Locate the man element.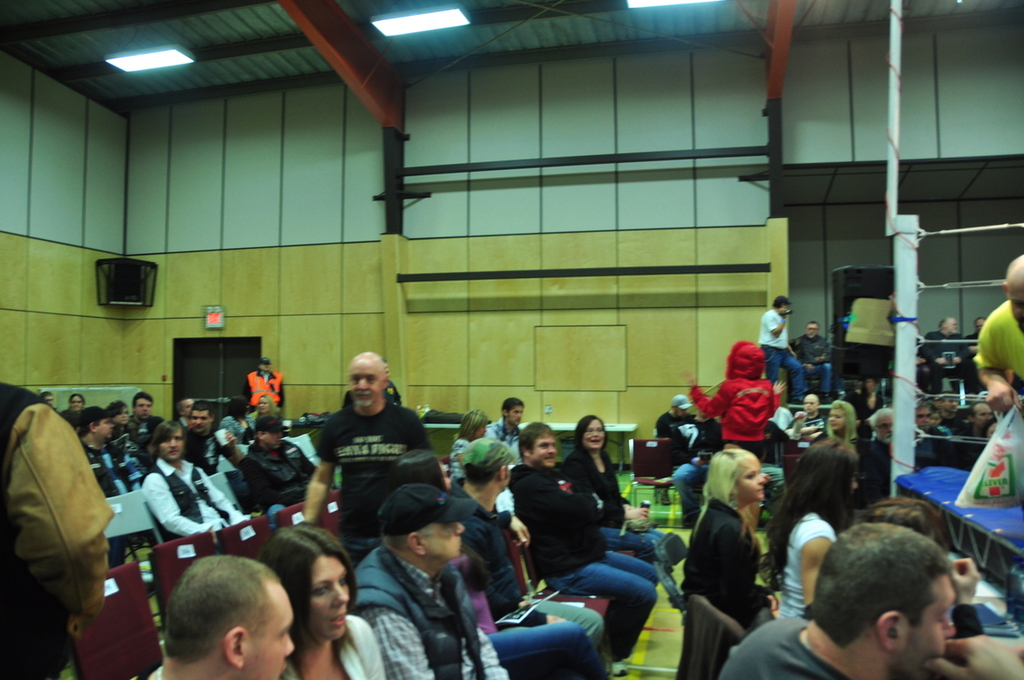
Element bbox: {"x1": 384, "y1": 362, "x2": 402, "y2": 404}.
